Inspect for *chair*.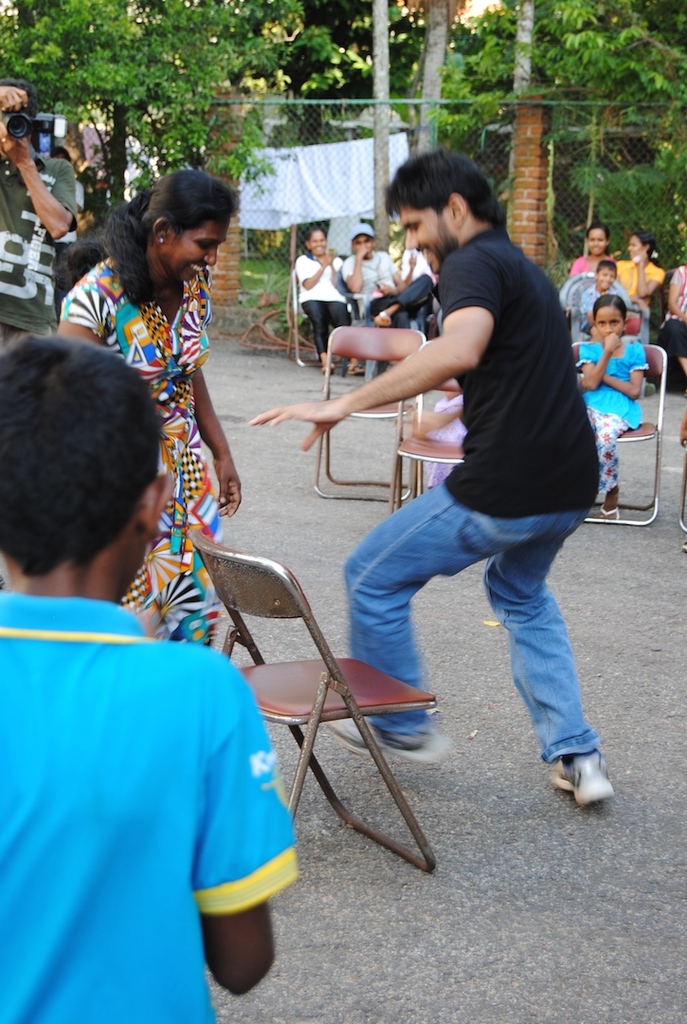
Inspection: (x1=674, y1=427, x2=686, y2=536).
